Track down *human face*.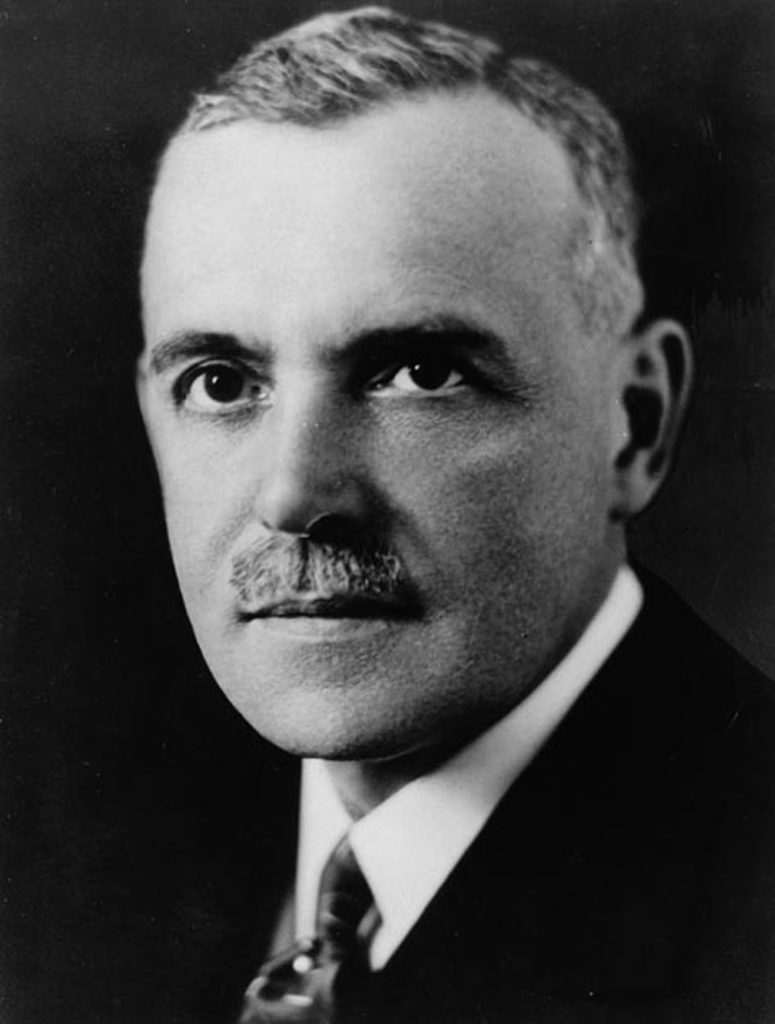
Tracked to (138,116,613,770).
